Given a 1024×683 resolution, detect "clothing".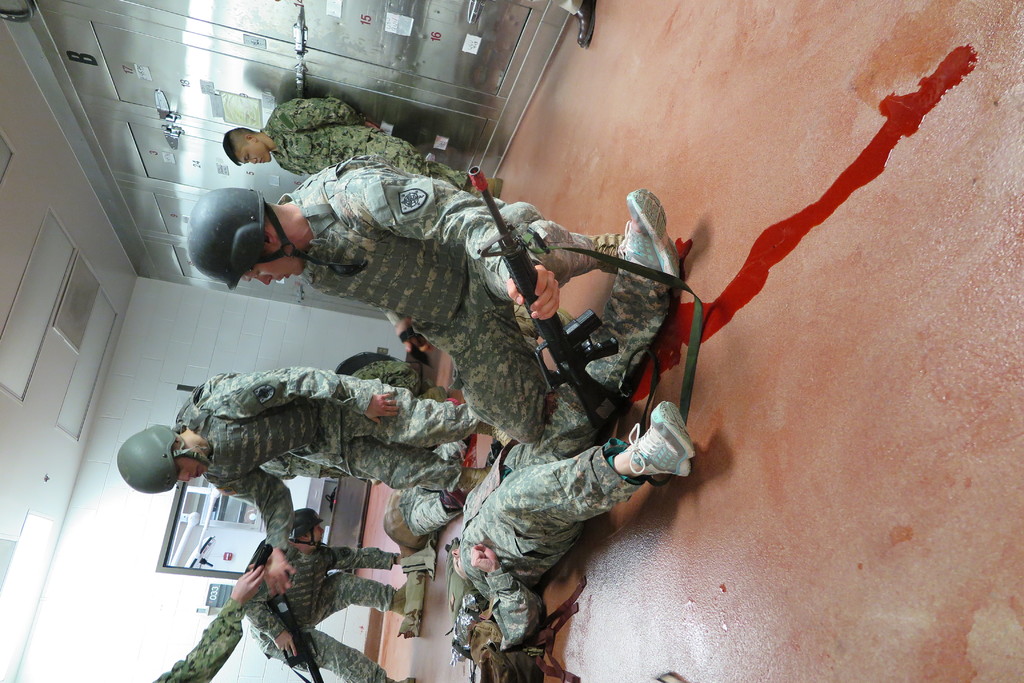
box=[152, 597, 250, 682].
